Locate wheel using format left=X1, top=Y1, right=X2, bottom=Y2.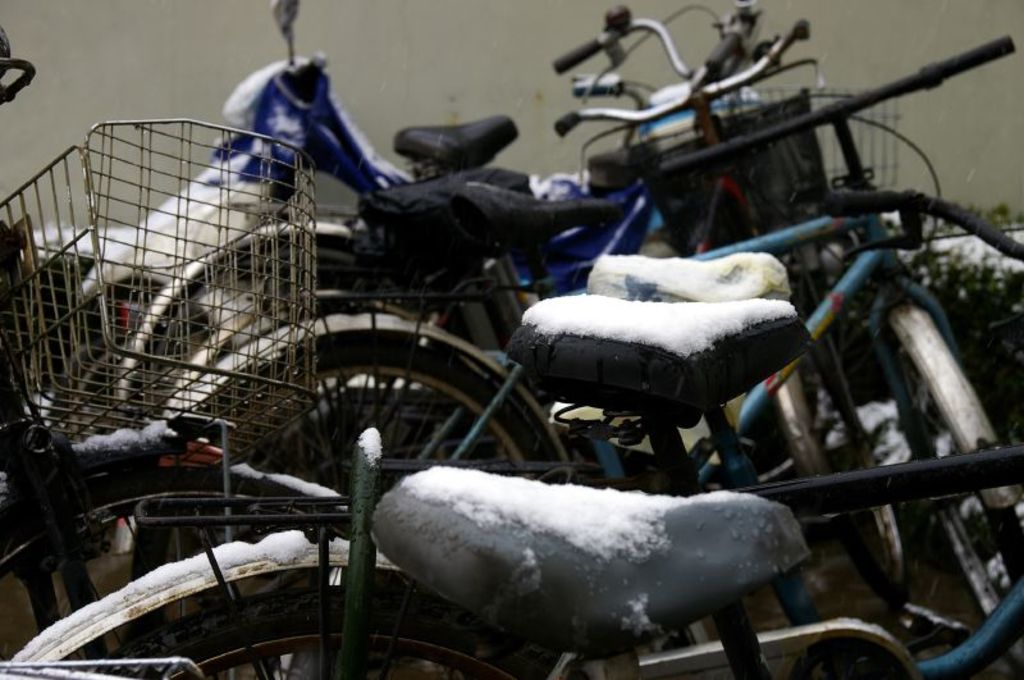
left=819, top=356, right=906, bottom=608.
